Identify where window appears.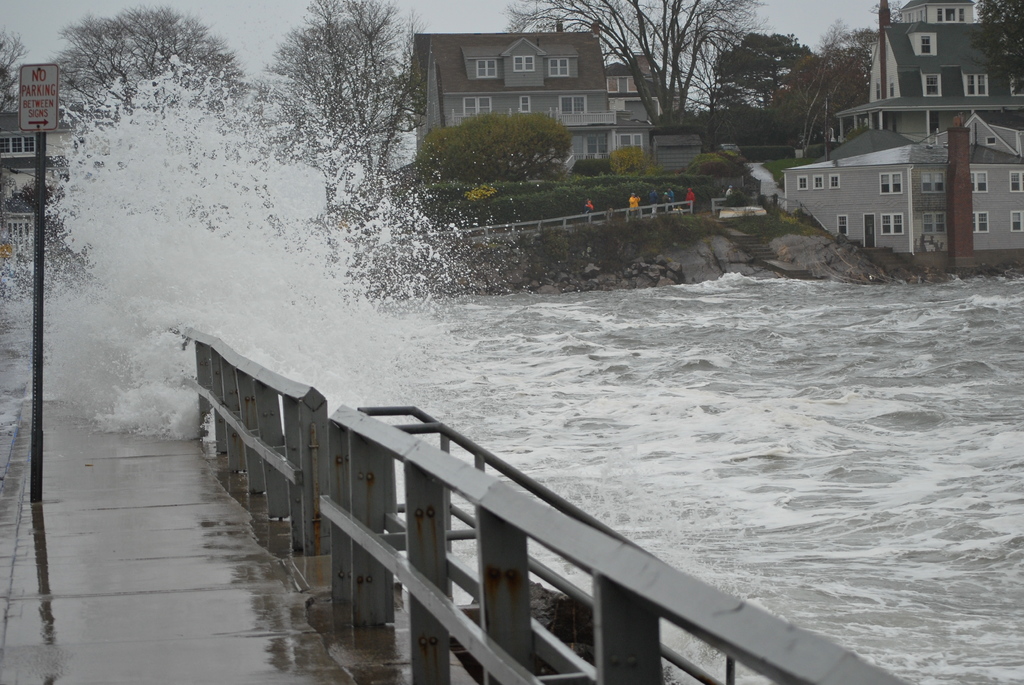
Appears at [x1=956, y1=72, x2=991, y2=98].
